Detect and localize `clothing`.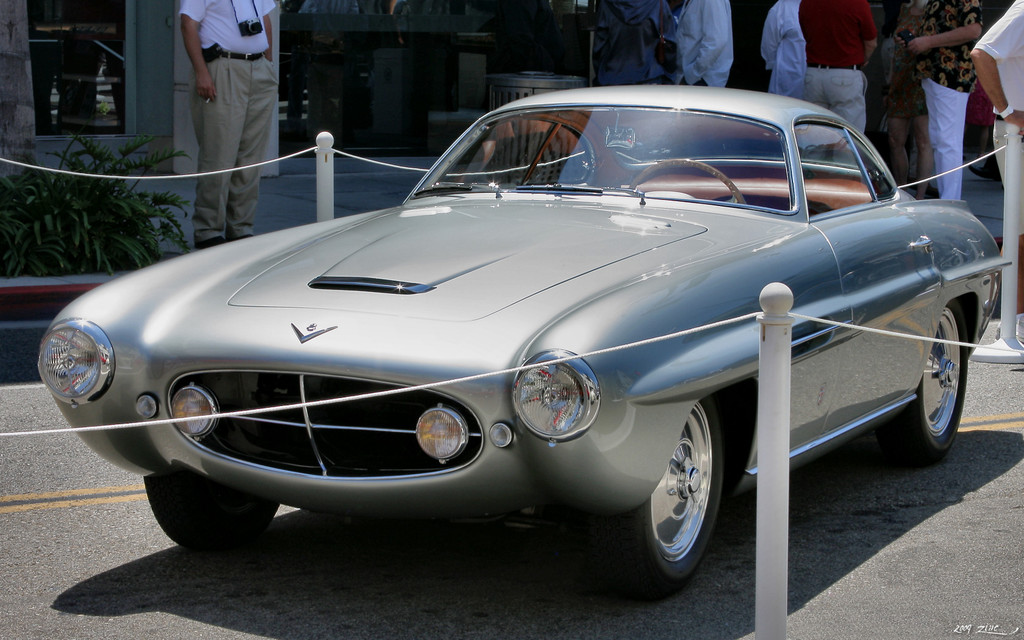
Localized at (x1=799, y1=0, x2=875, y2=130).
